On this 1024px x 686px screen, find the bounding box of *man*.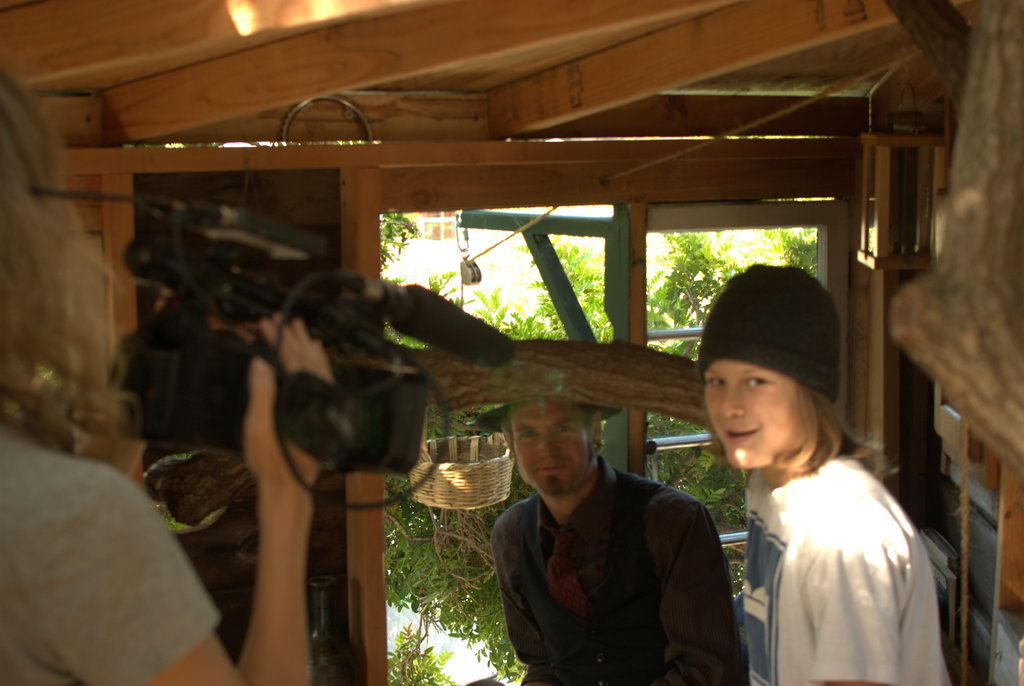
Bounding box: detection(462, 376, 748, 676).
